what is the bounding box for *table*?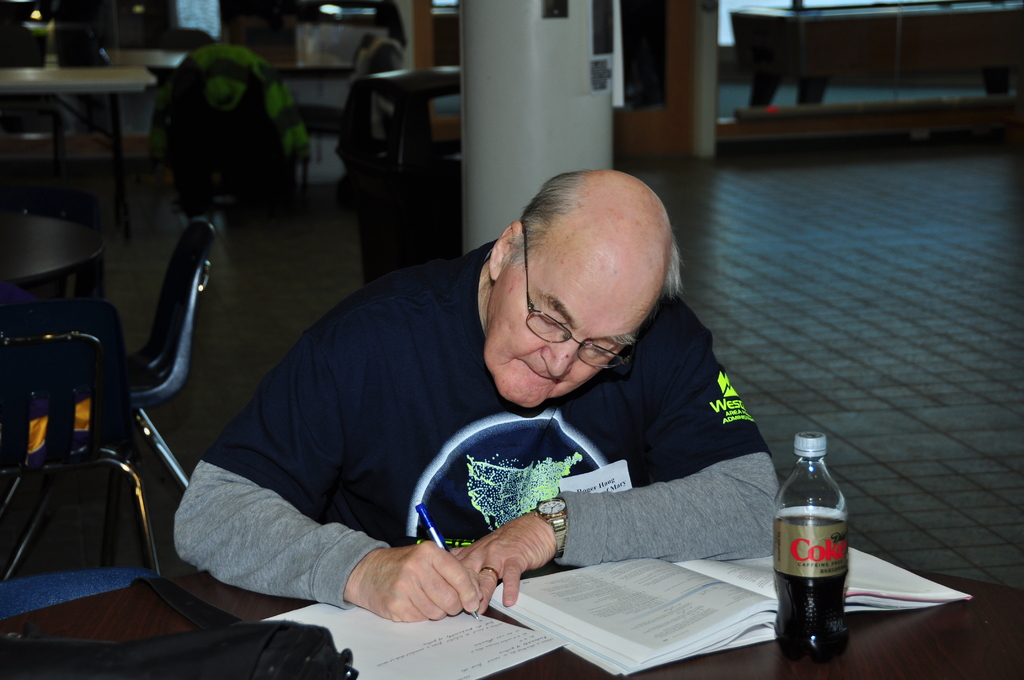
box=[0, 545, 1023, 679].
